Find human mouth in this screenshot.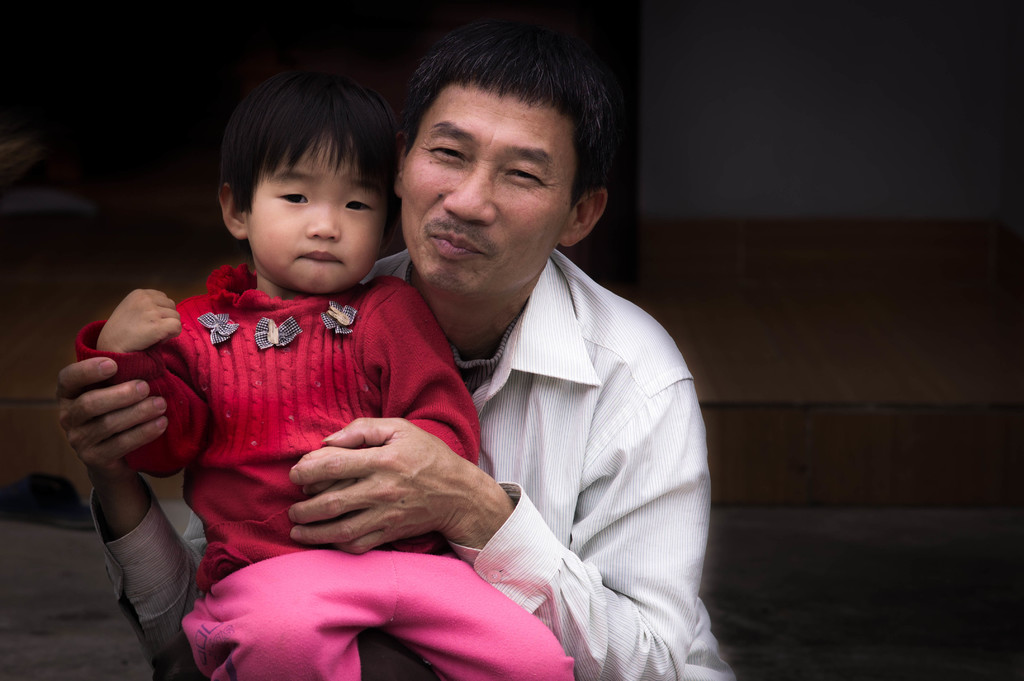
The bounding box for human mouth is x1=427 y1=230 x2=487 y2=259.
